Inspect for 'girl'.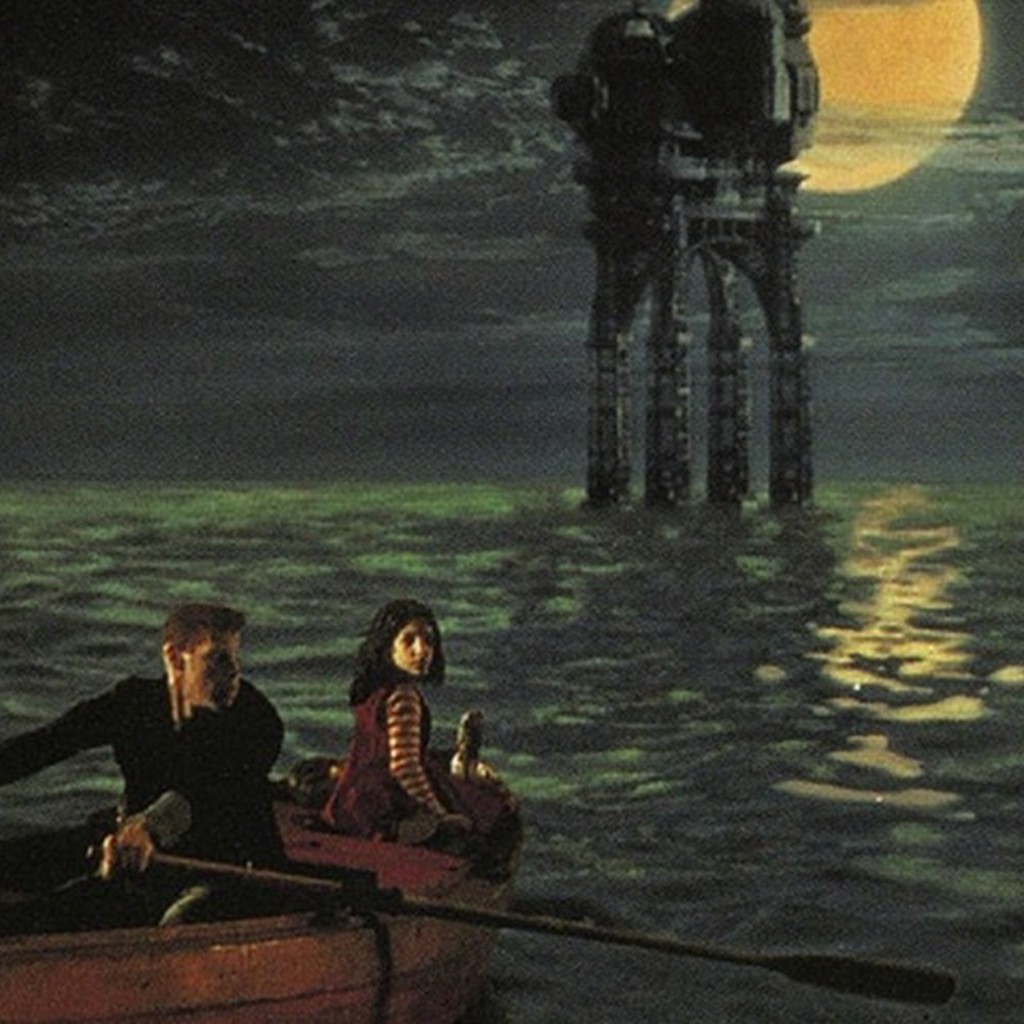
Inspection: (325, 600, 490, 861).
